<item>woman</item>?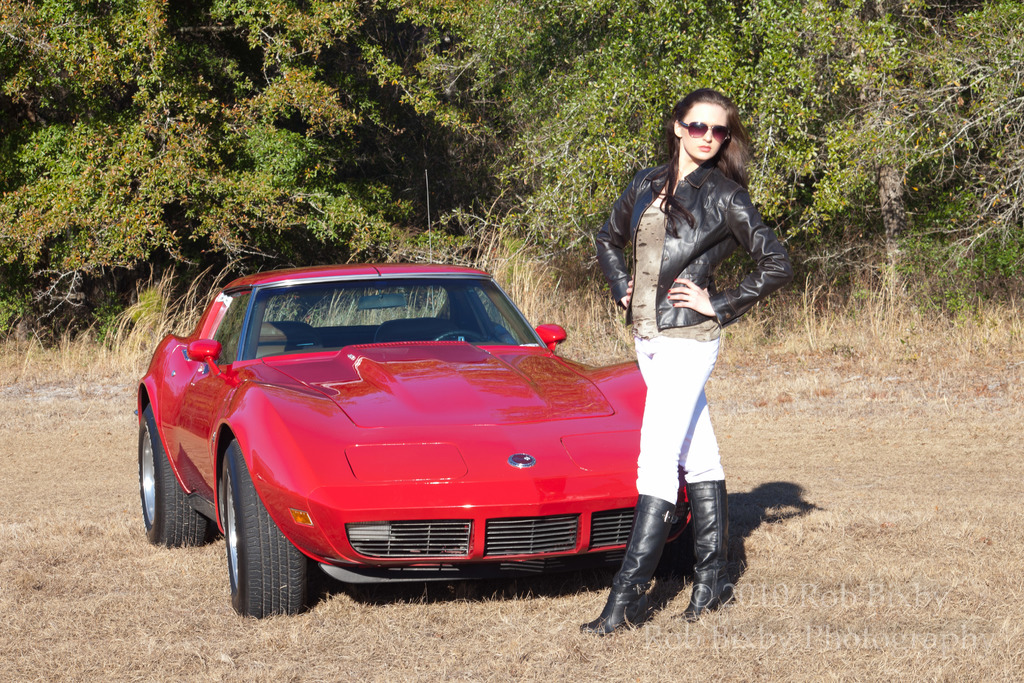
region(579, 69, 778, 611)
